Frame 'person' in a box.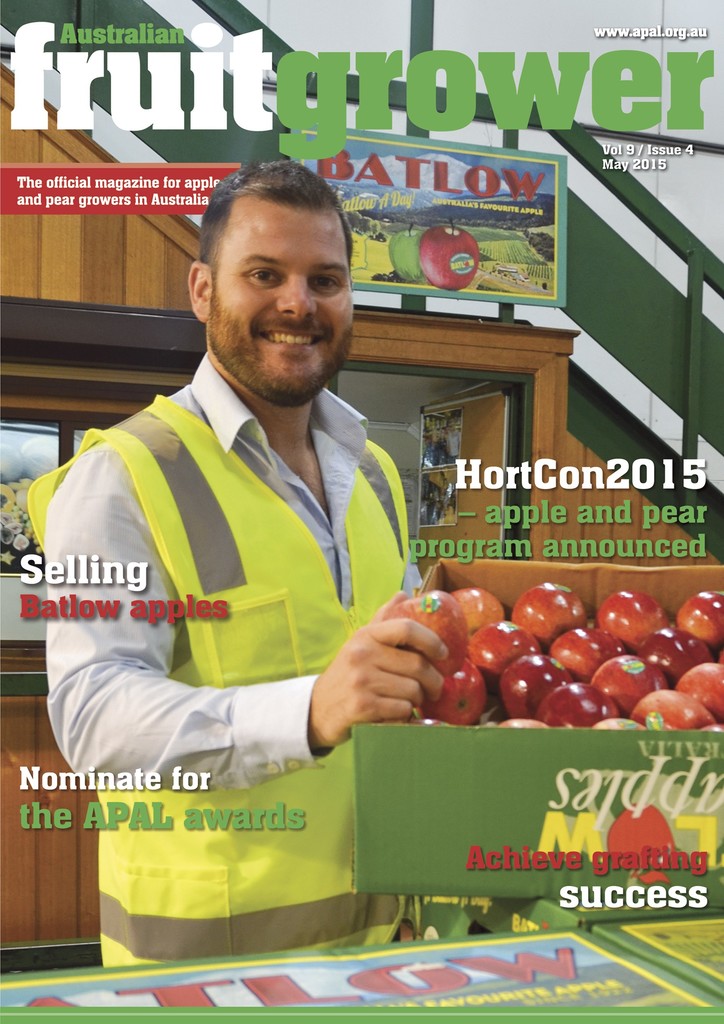
39 109 482 968.
